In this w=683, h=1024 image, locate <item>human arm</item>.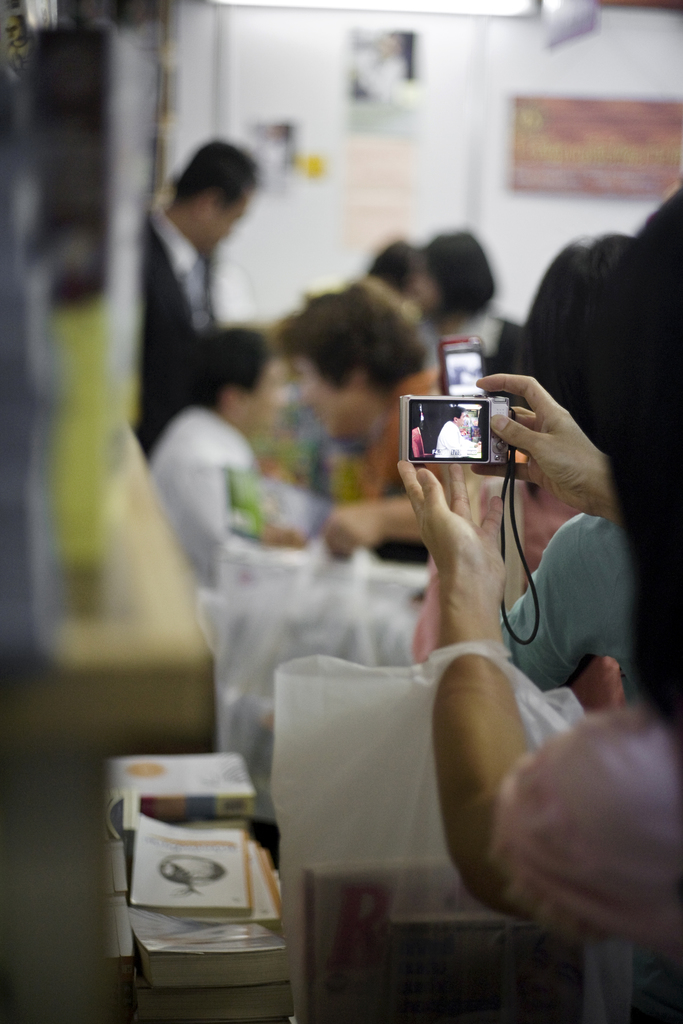
Bounding box: Rect(289, 477, 471, 572).
